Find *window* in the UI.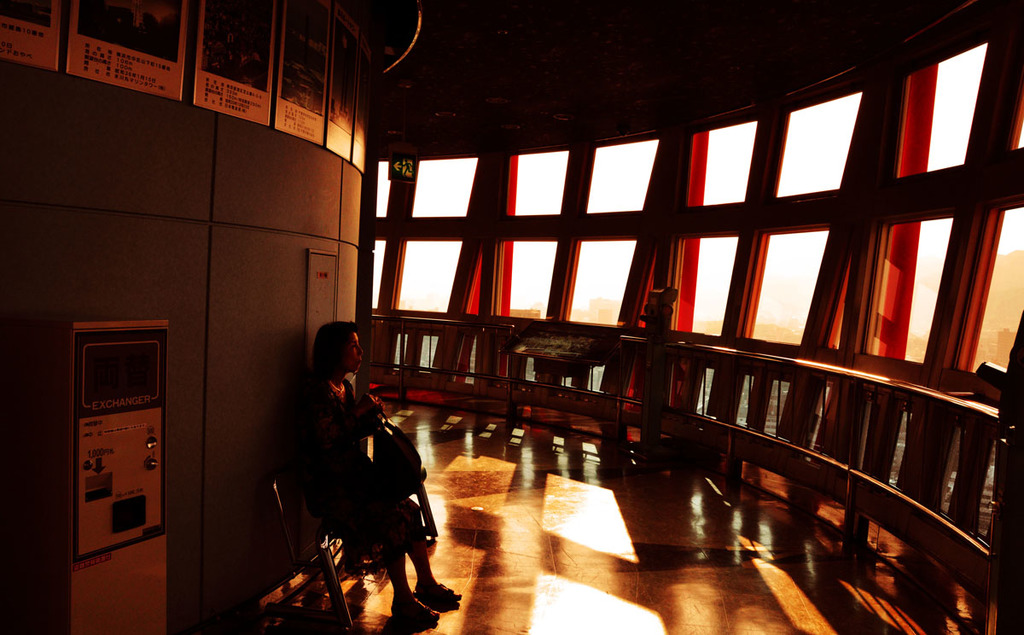
UI element at box(705, 121, 758, 205).
